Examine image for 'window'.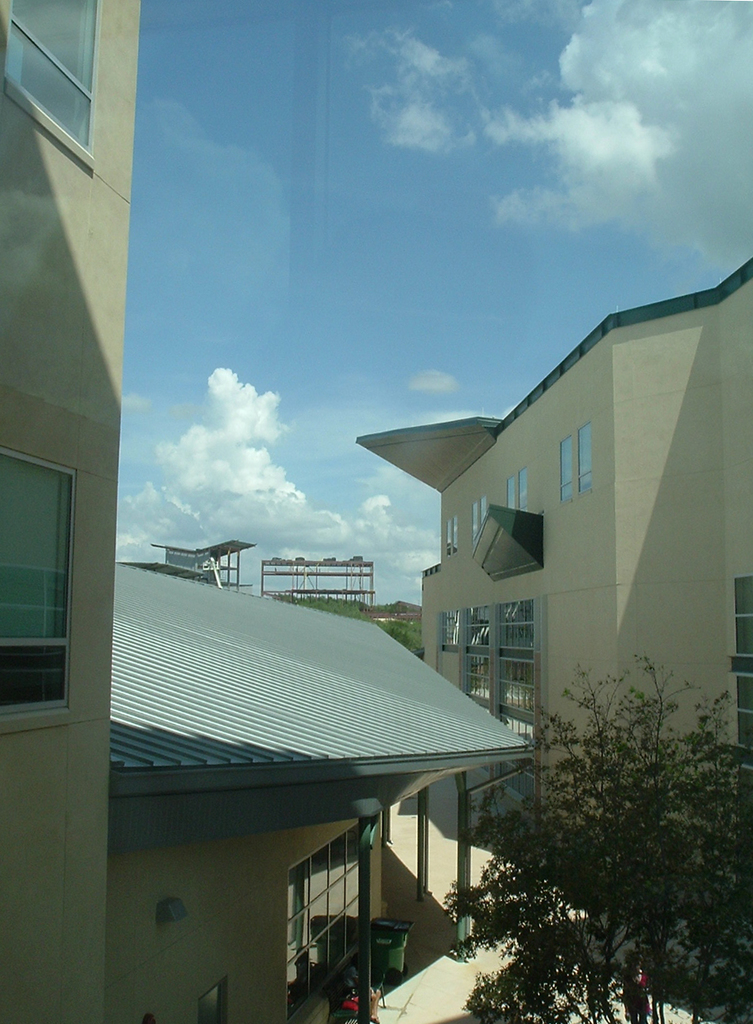
Examination result: [736, 576, 751, 653].
